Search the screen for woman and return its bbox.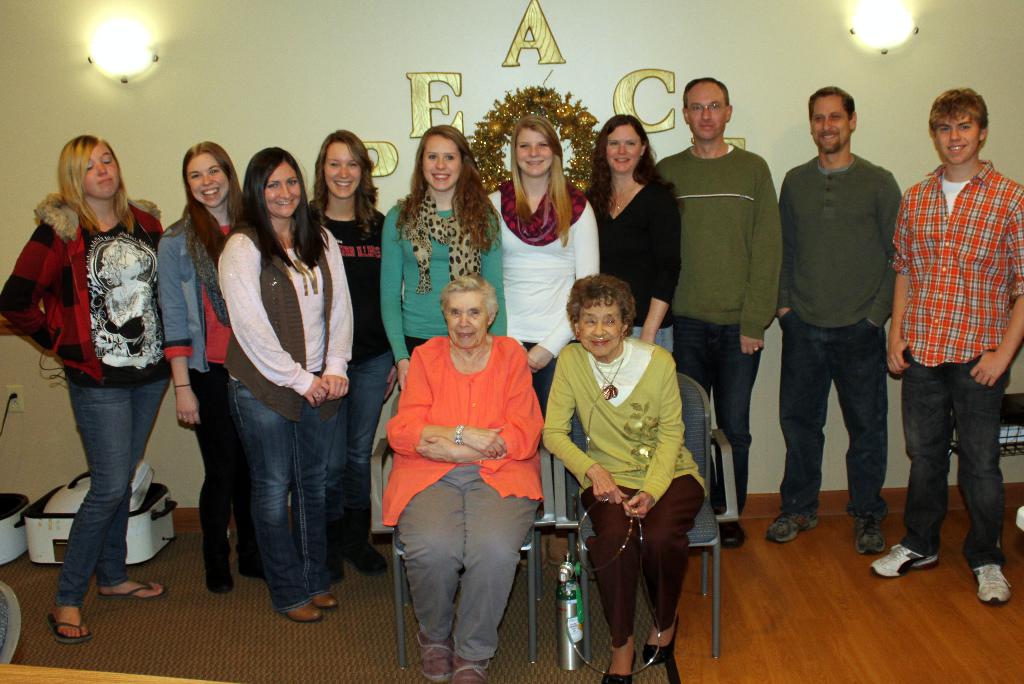
Found: pyautogui.locateOnScreen(376, 116, 511, 389).
